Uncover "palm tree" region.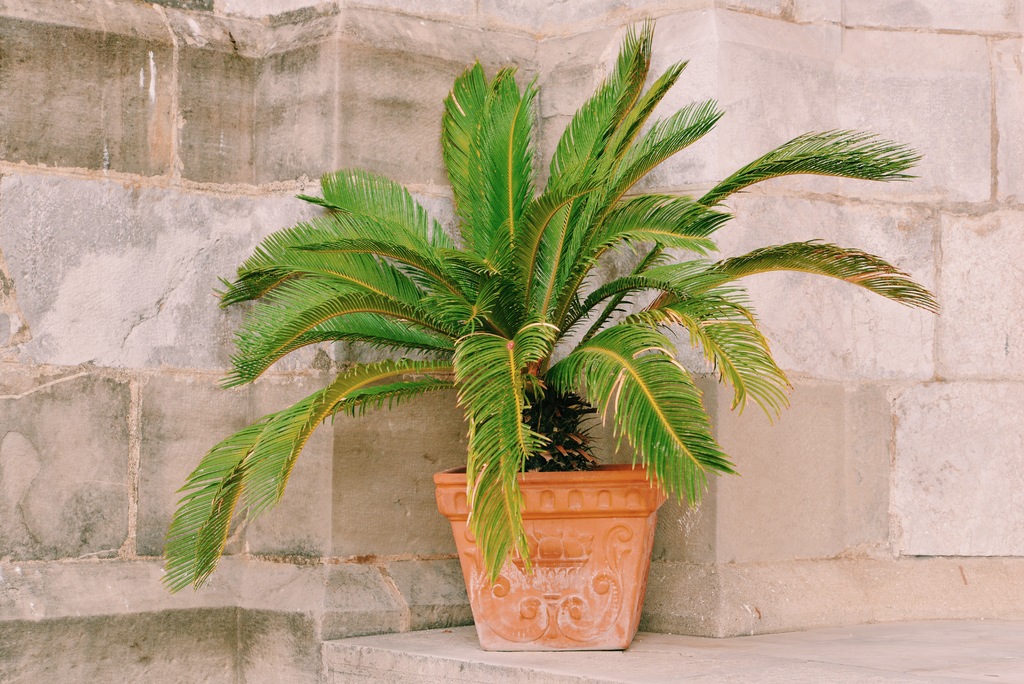
Uncovered: 132 136 848 616.
